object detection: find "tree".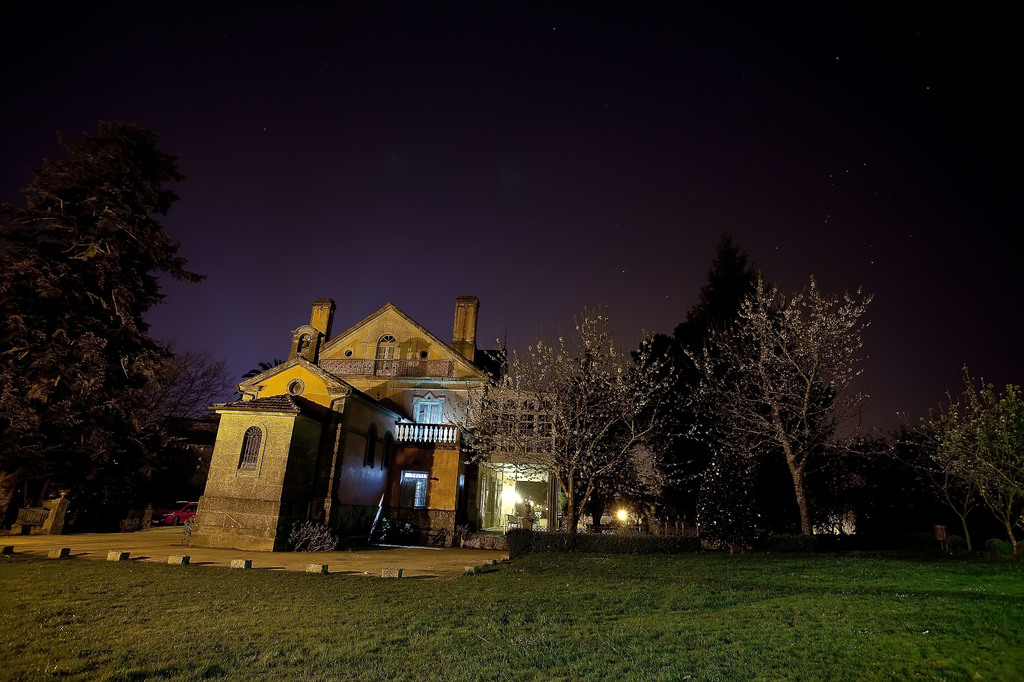
(461,299,701,523).
